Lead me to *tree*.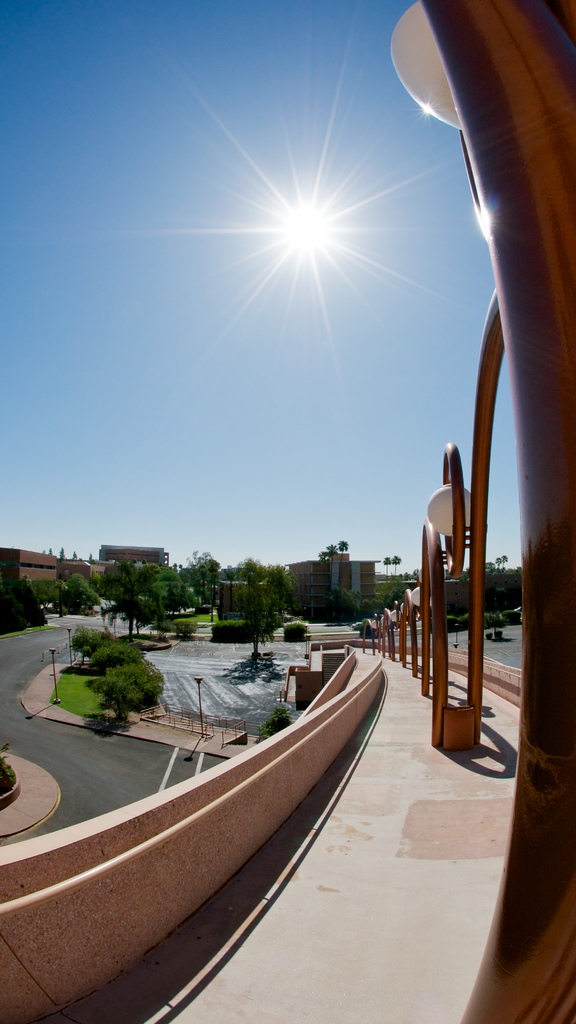
Lead to (319,549,327,607).
